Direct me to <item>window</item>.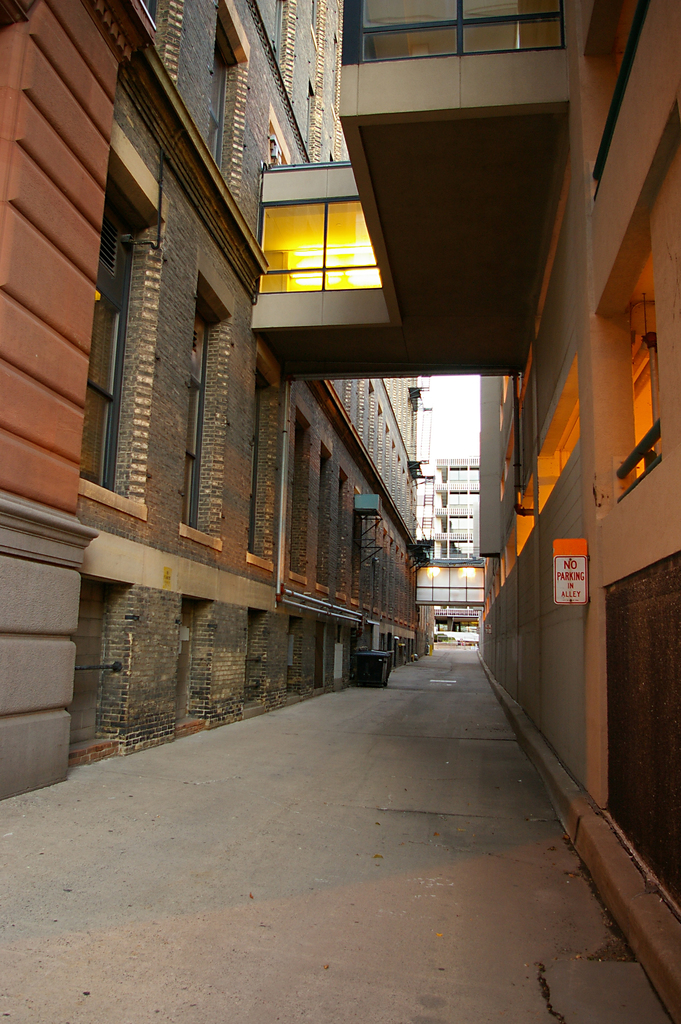
Direction: detection(140, 0, 158, 32).
